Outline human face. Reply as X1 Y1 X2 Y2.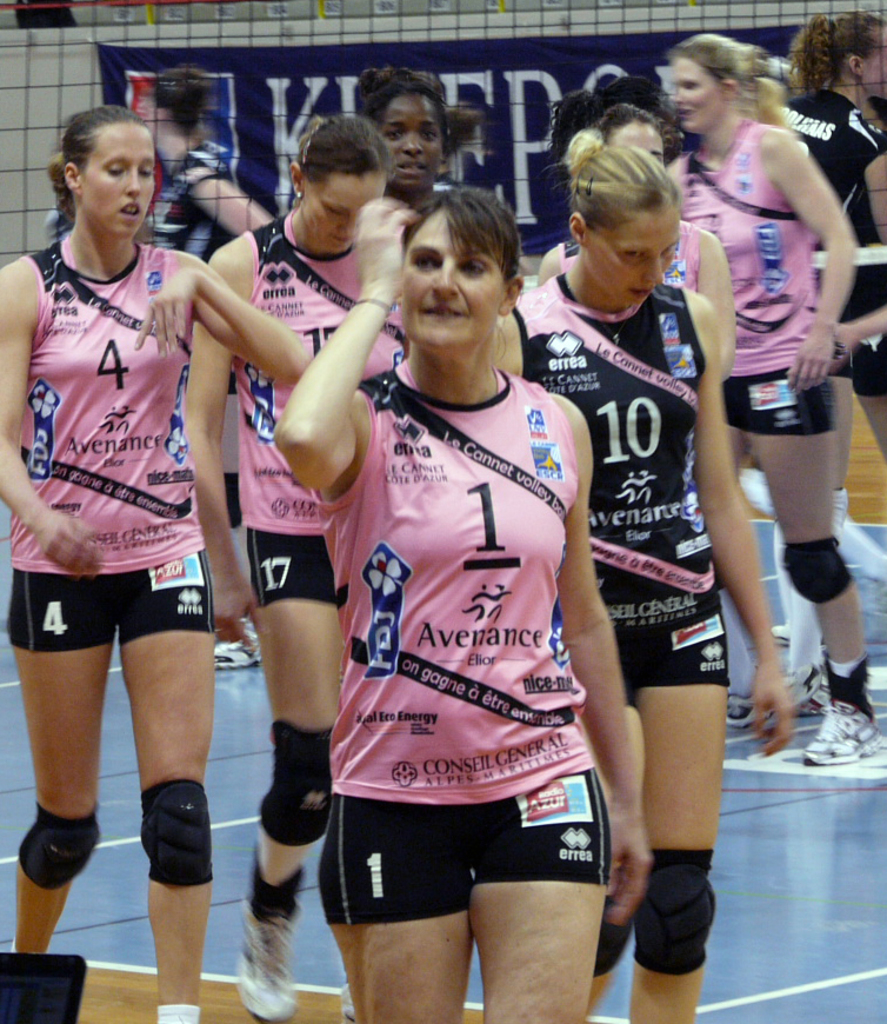
605 115 673 168.
